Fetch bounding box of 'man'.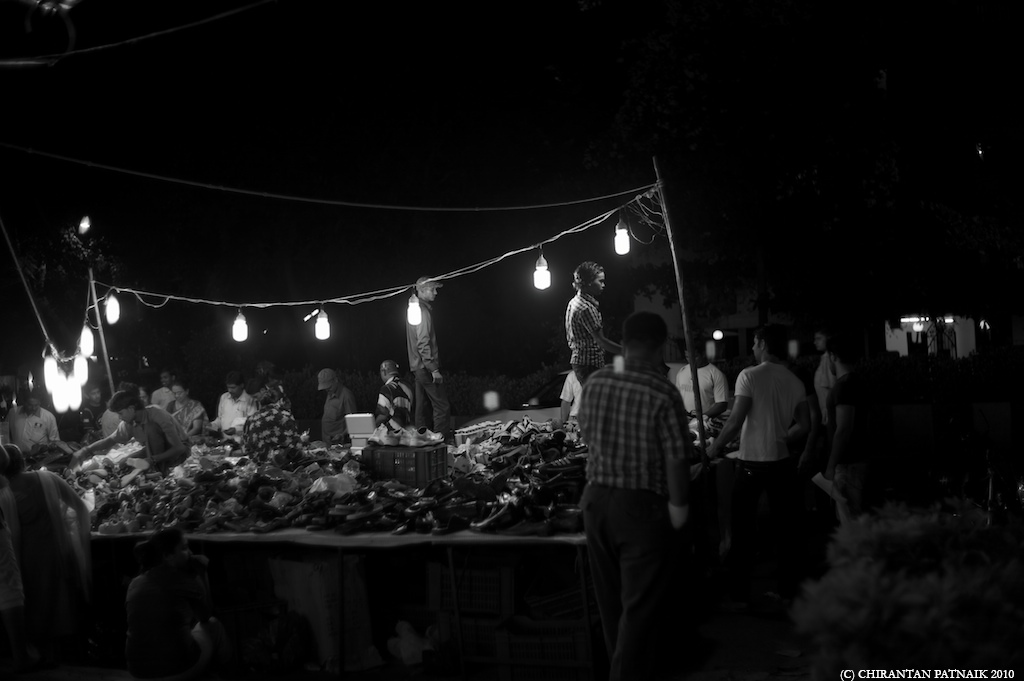
Bbox: region(565, 264, 624, 380).
